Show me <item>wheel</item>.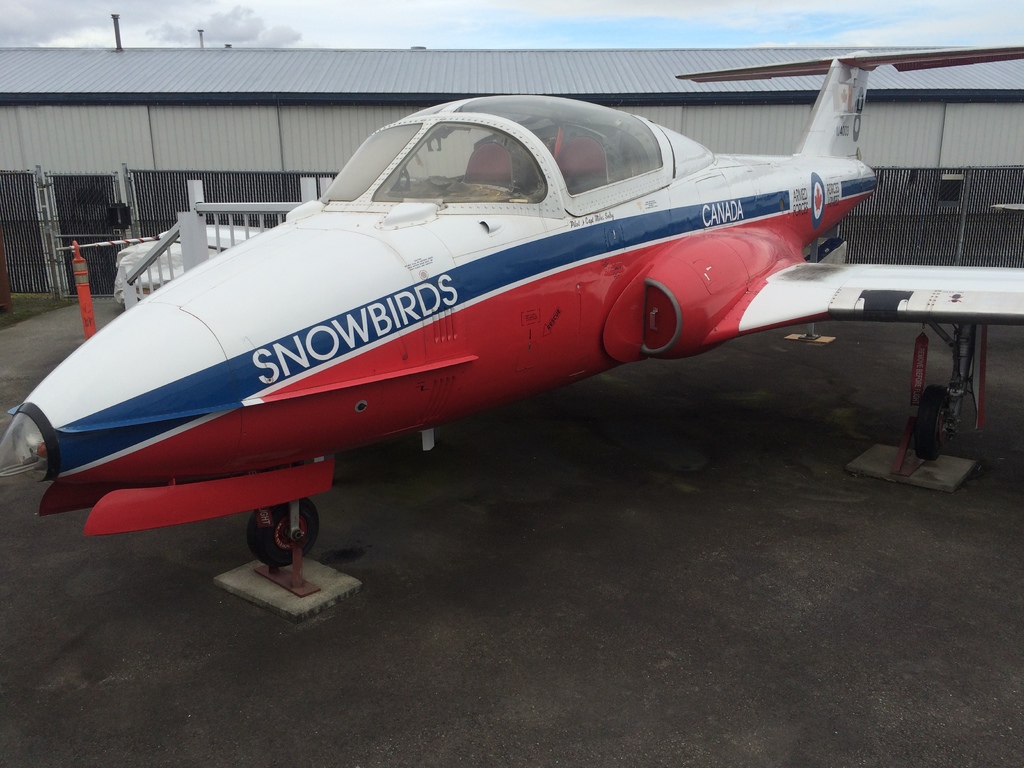
<item>wheel</item> is here: box(244, 500, 322, 575).
